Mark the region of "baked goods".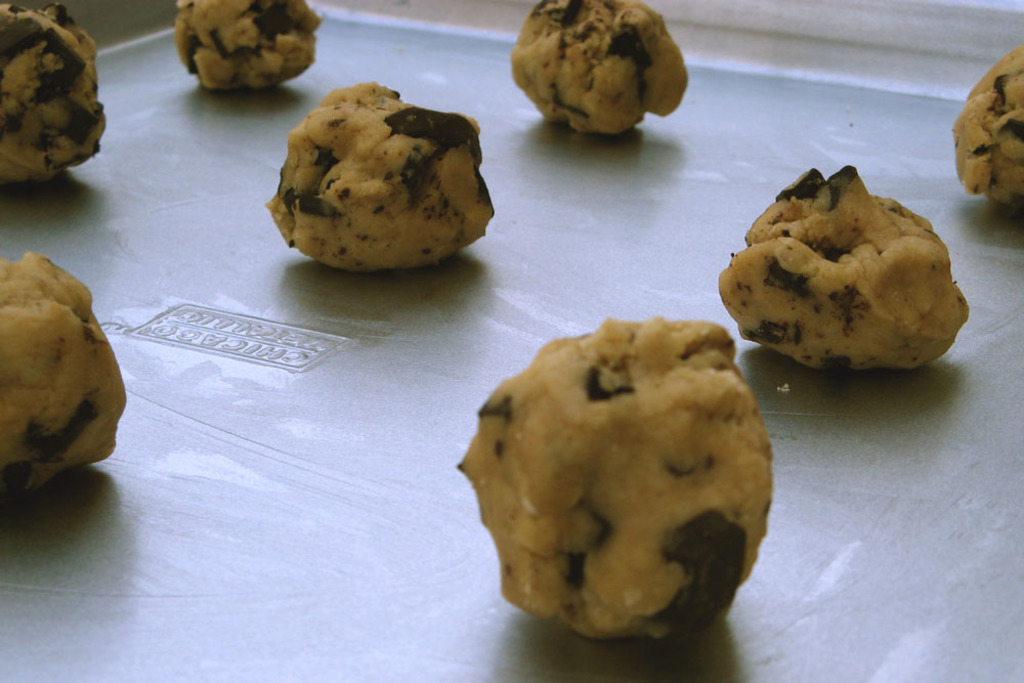
Region: <bbox>717, 167, 972, 376</bbox>.
